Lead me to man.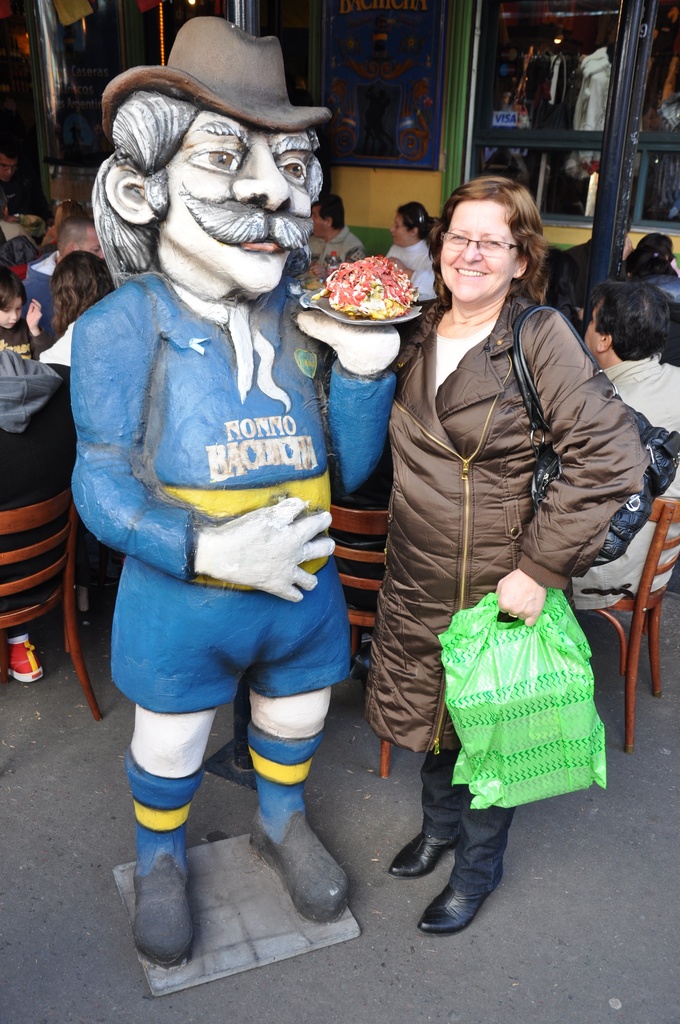
Lead to 569:280:679:610.
